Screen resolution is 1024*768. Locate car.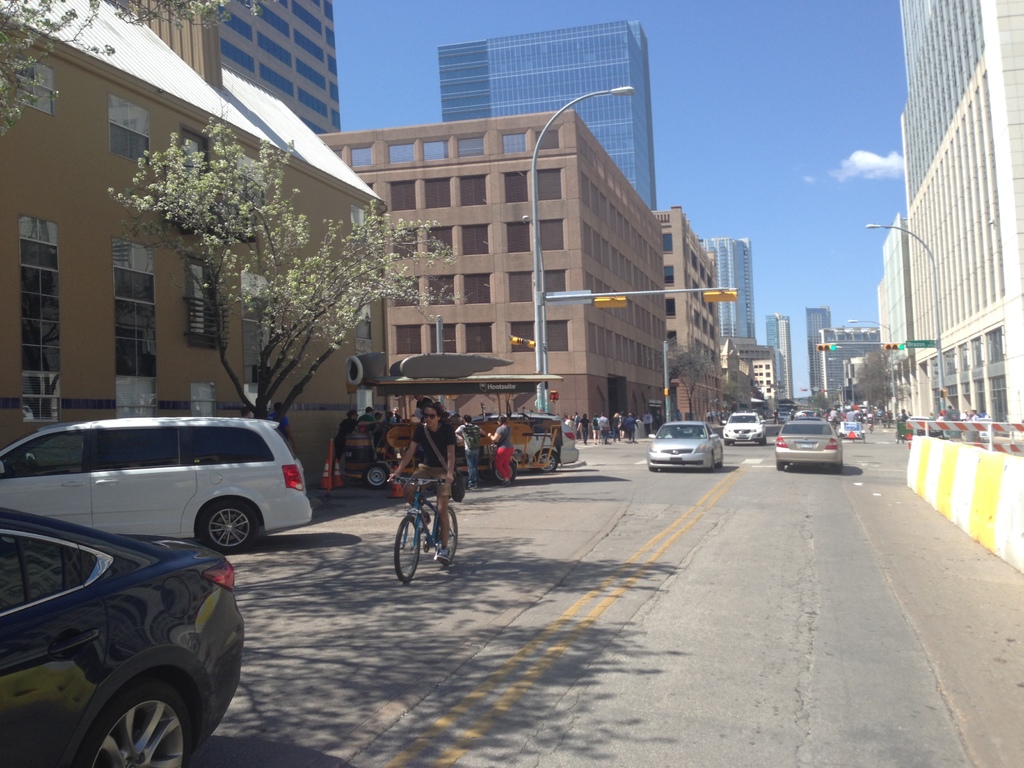
(775,418,848,468).
